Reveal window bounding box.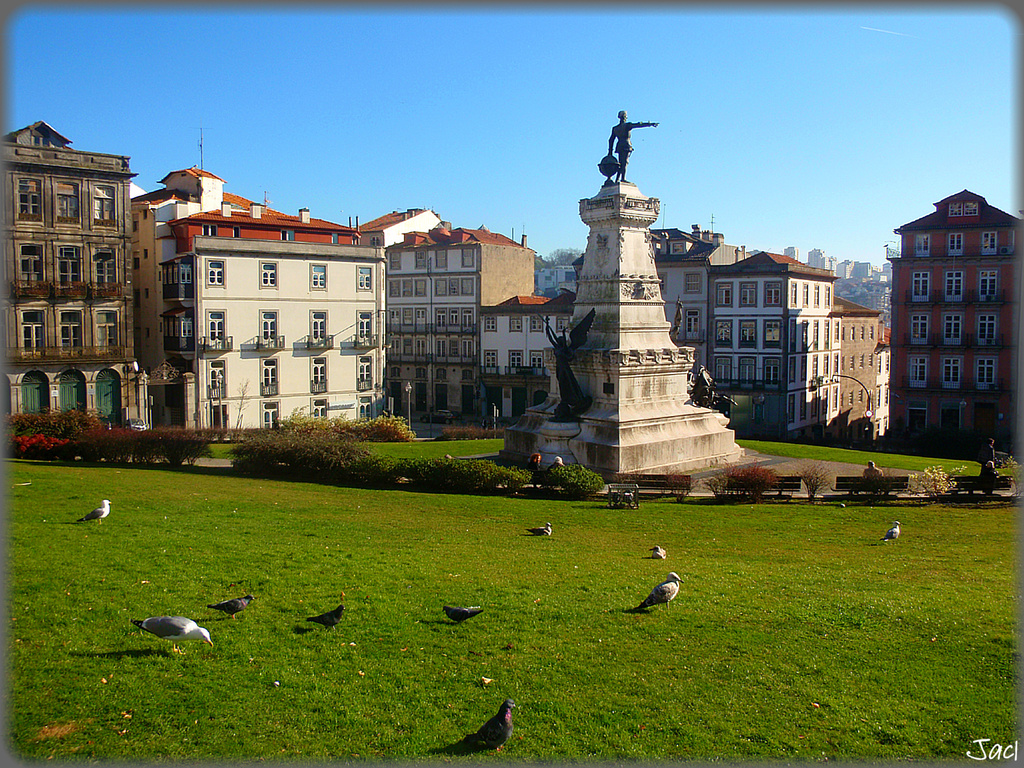
Revealed: box=[312, 308, 325, 348].
